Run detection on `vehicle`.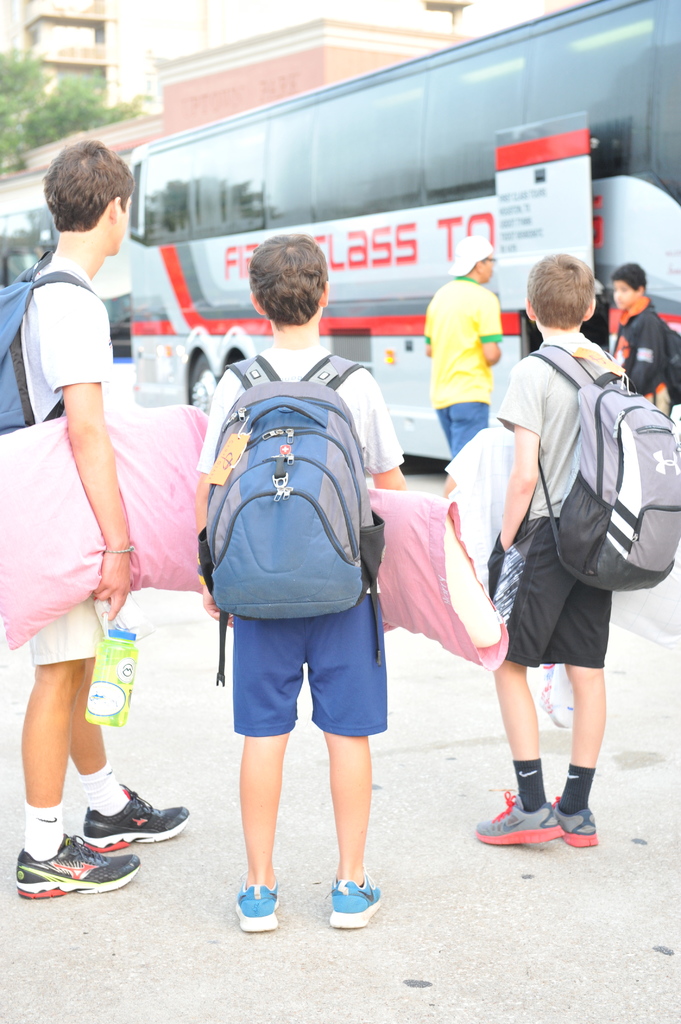
Result: x1=0, y1=166, x2=137, y2=337.
